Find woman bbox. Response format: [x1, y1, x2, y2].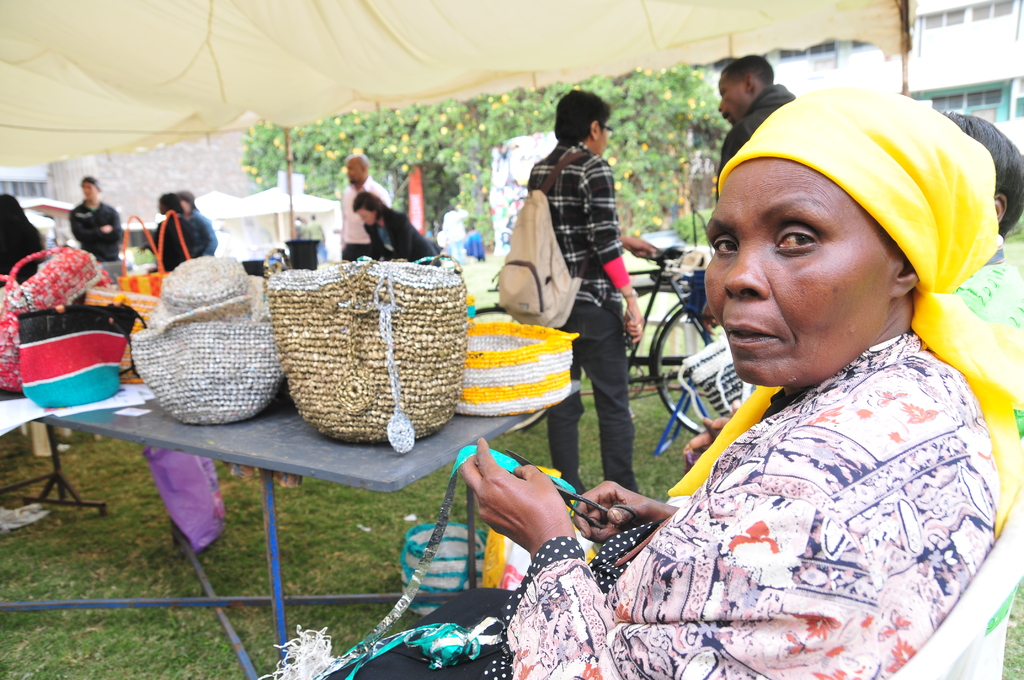
[437, 76, 985, 664].
